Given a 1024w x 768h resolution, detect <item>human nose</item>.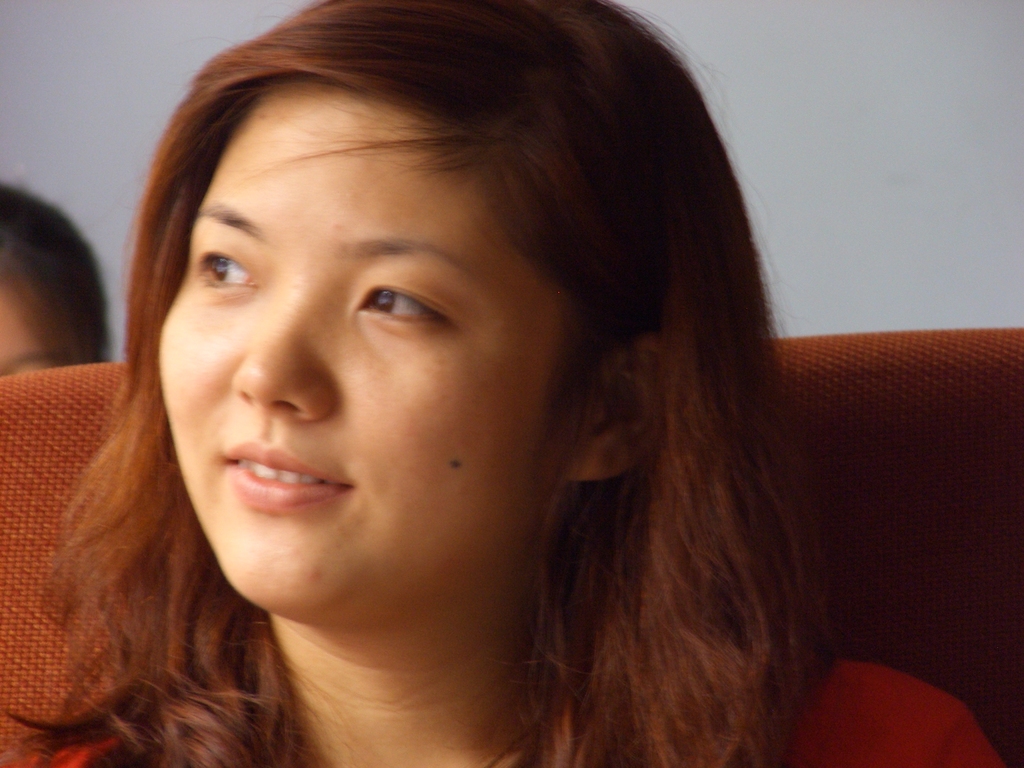
crop(227, 292, 329, 419).
